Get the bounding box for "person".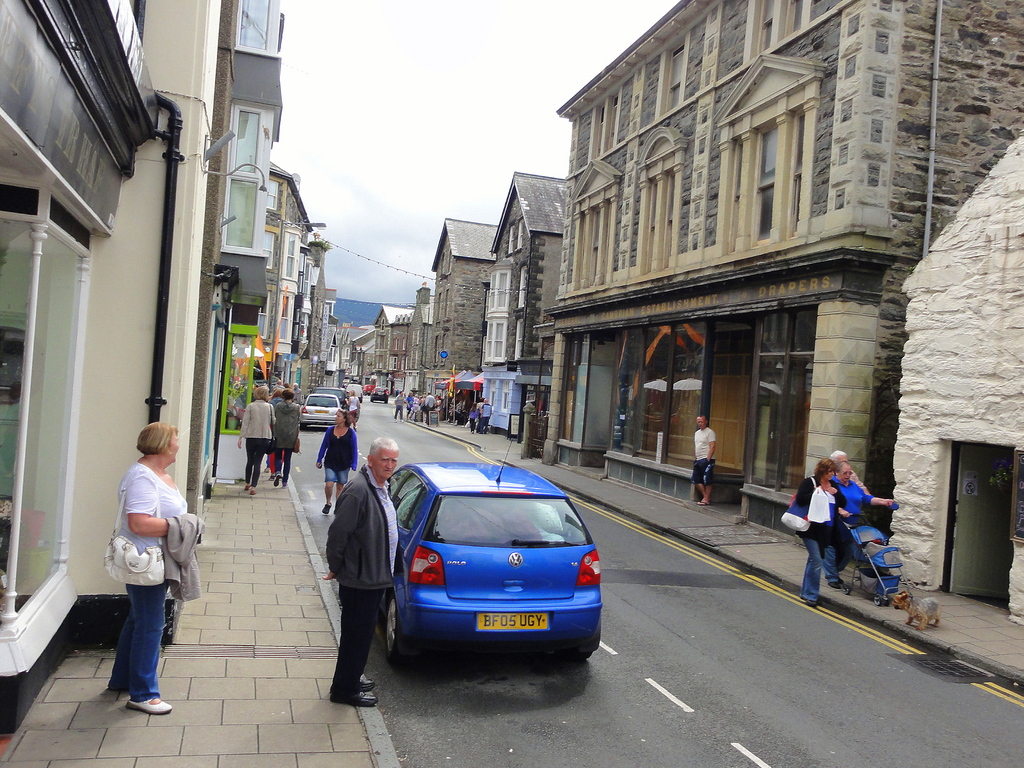
<box>403,391,411,415</box>.
